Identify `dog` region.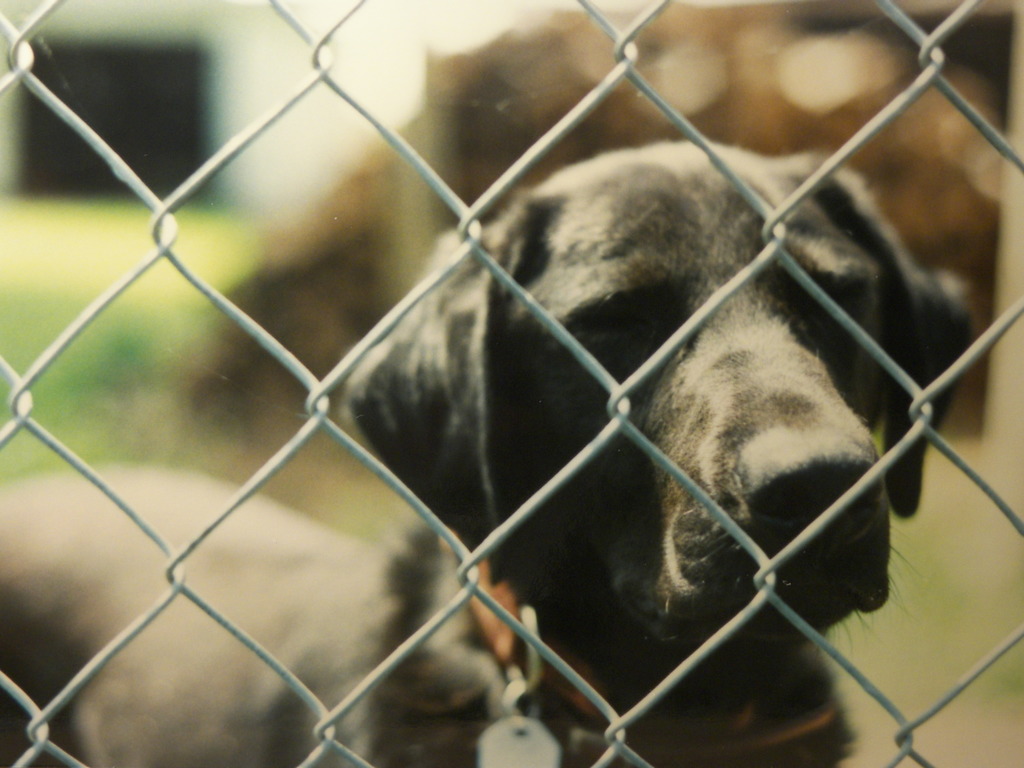
Region: select_region(0, 139, 981, 767).
